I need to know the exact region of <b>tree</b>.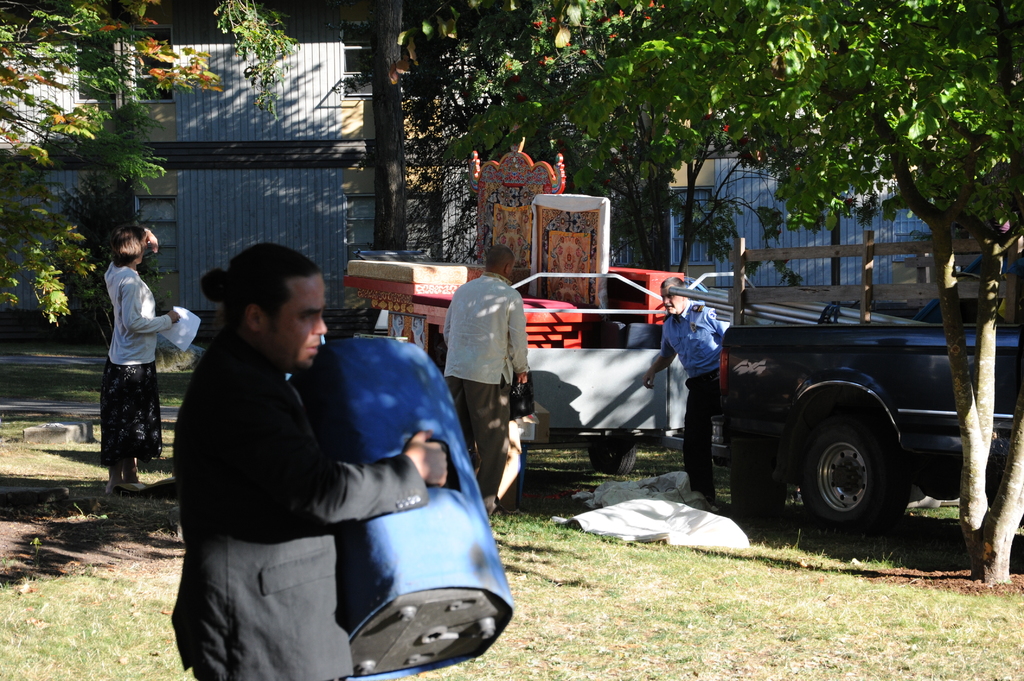
Region: (0, 0, 369, 335).
